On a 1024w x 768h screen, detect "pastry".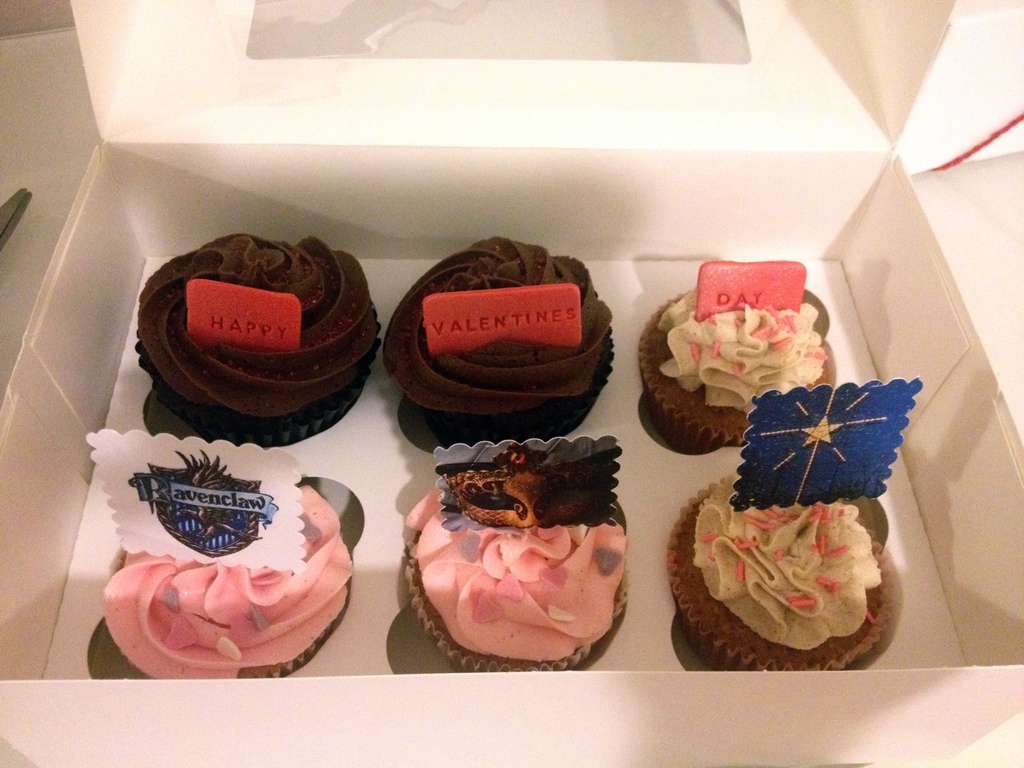
left=676, top=484, right=892, bottom=671.
